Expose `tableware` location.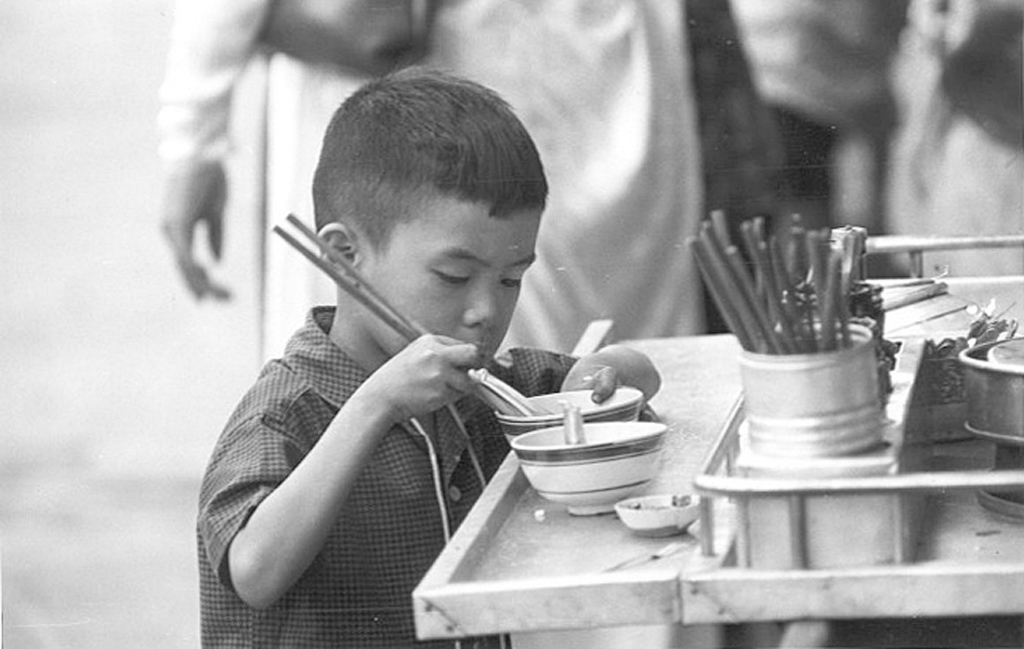
Exposed at l=745, t=324, r=889, b=458.
